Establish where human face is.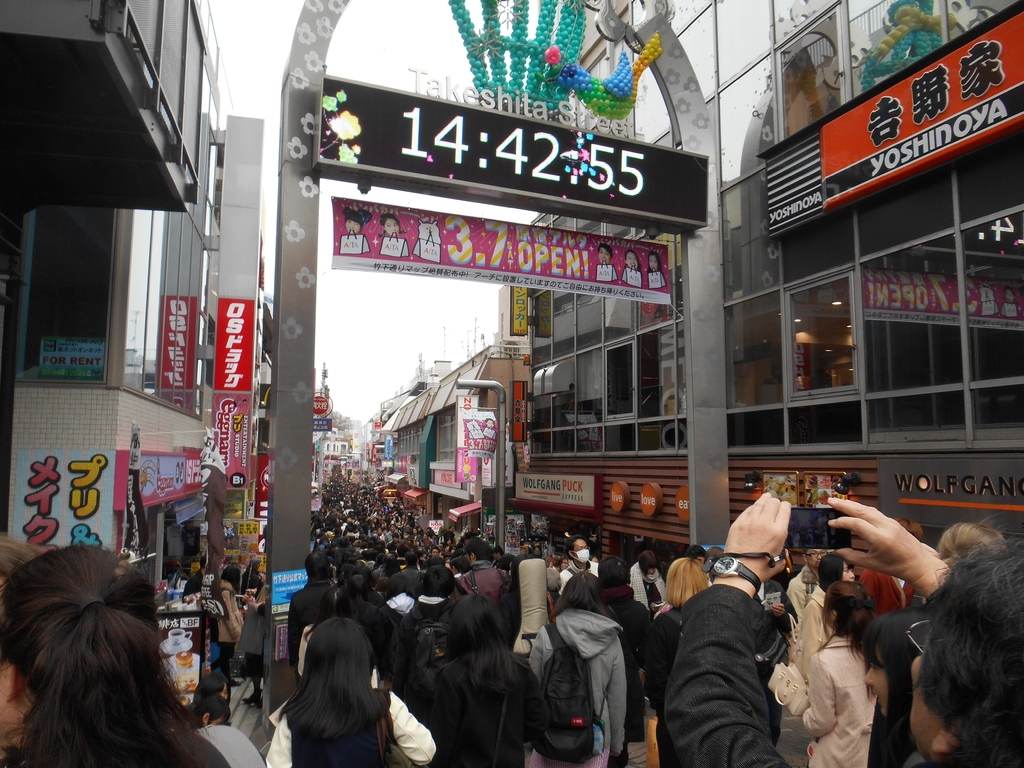
Established at (x1=343, y1=220, x2=360, y2=236).
